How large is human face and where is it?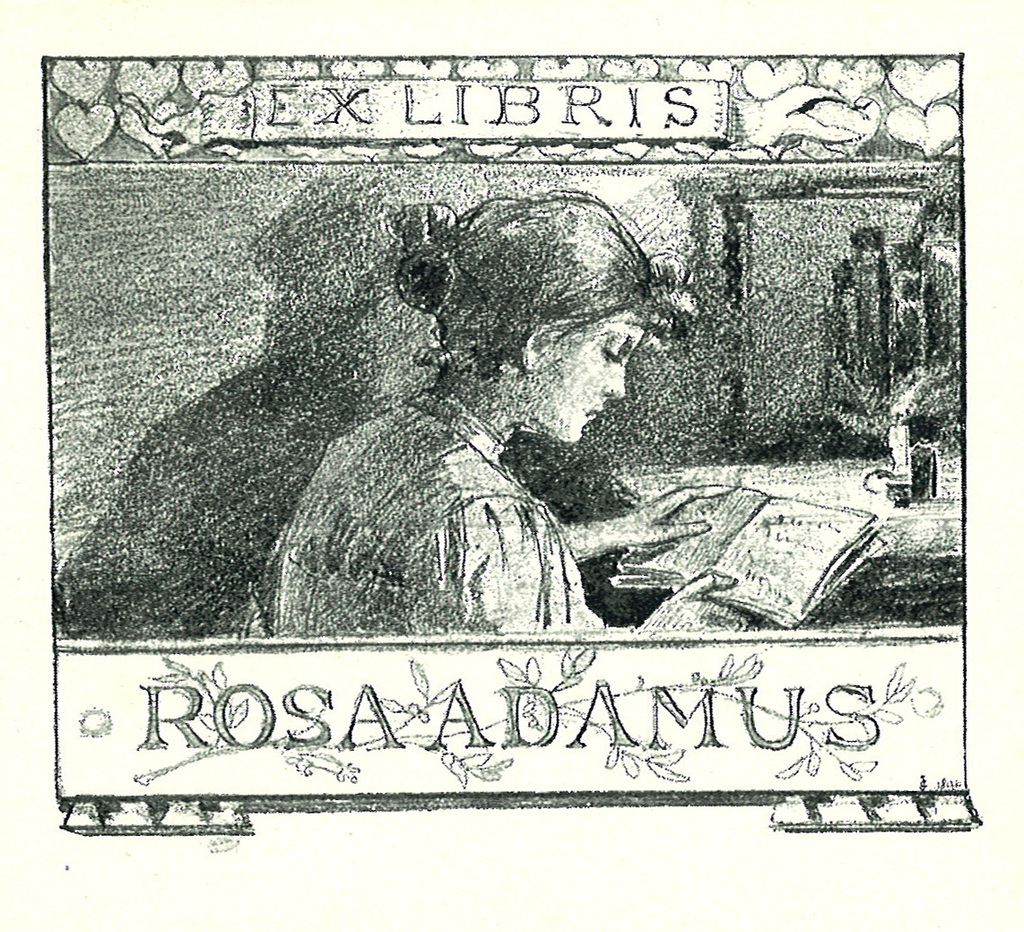
Bounding box: (left=525, top=313, right=649, bottom=440).
